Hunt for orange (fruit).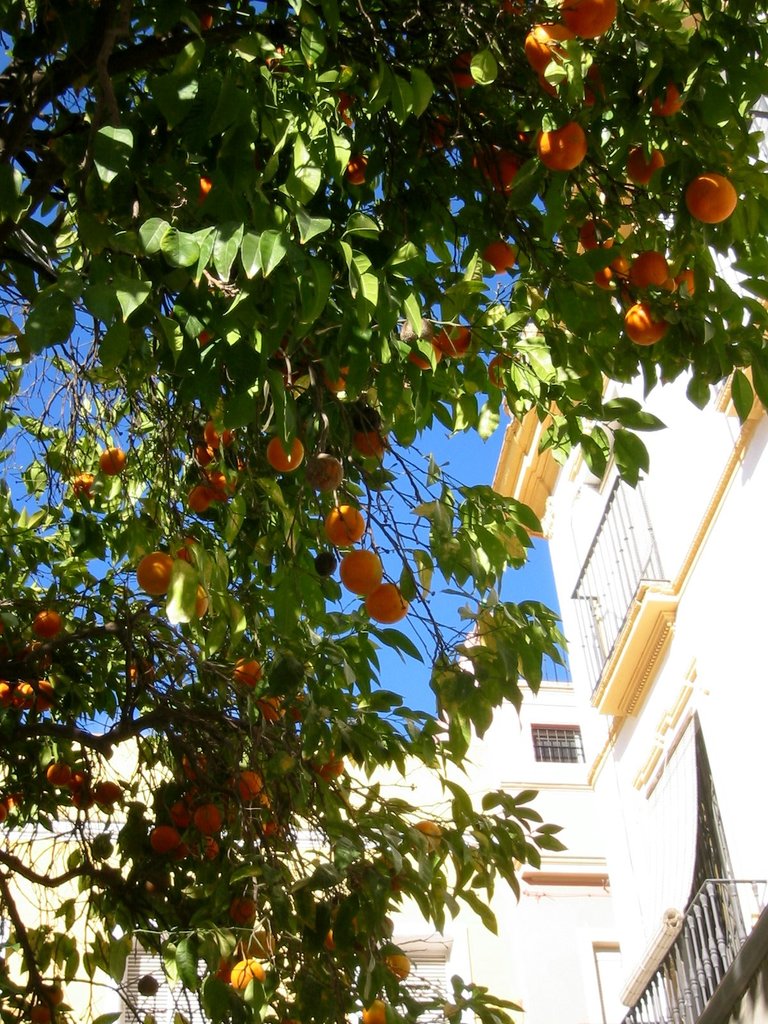
Hunted down at (481, 241, 518, 275).
